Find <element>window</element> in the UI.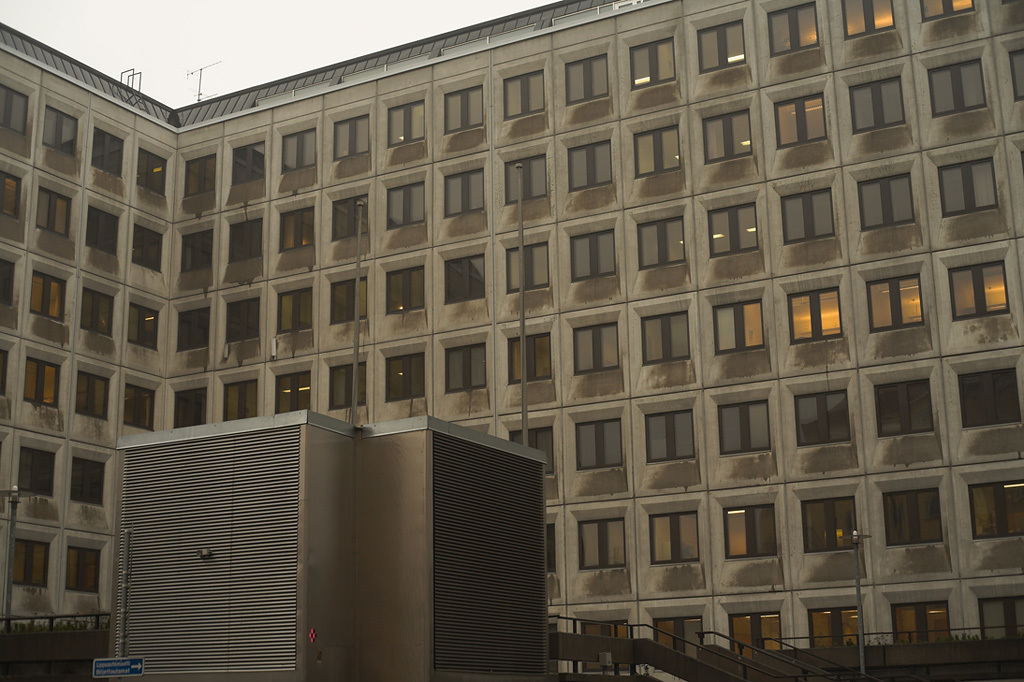
UI element at x1=138, y1=146, x2=167, y2=197.
